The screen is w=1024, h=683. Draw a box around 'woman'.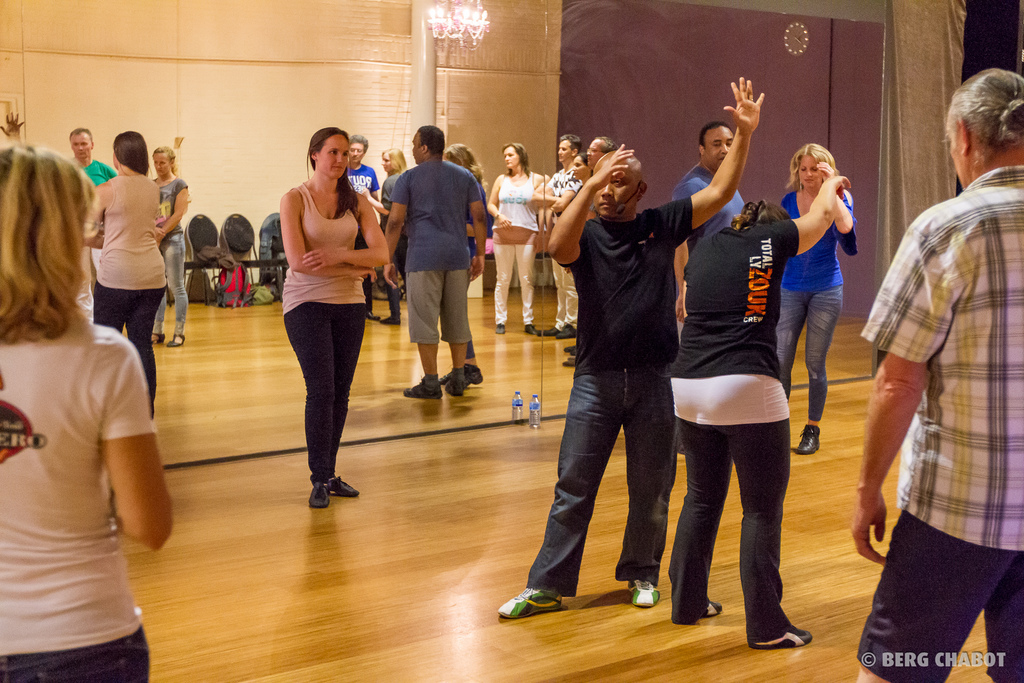
<bbox>152, 142, 194, 345</bbox>.
